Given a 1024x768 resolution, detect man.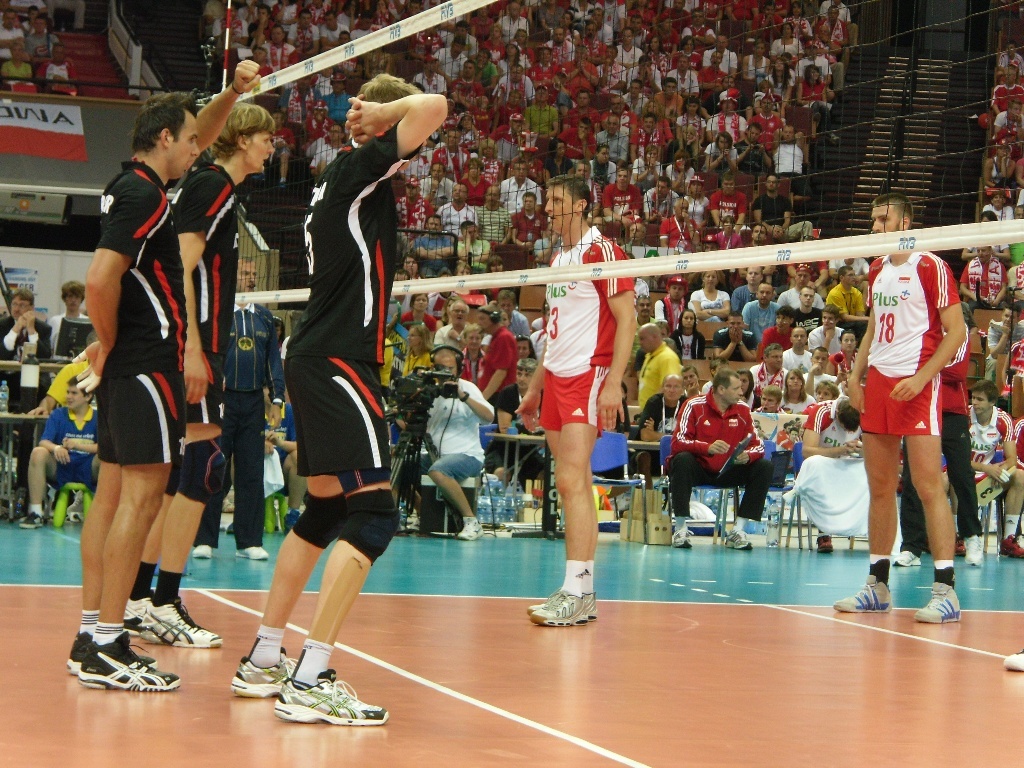
[left=696, top=53, right=728, bottom=114].
